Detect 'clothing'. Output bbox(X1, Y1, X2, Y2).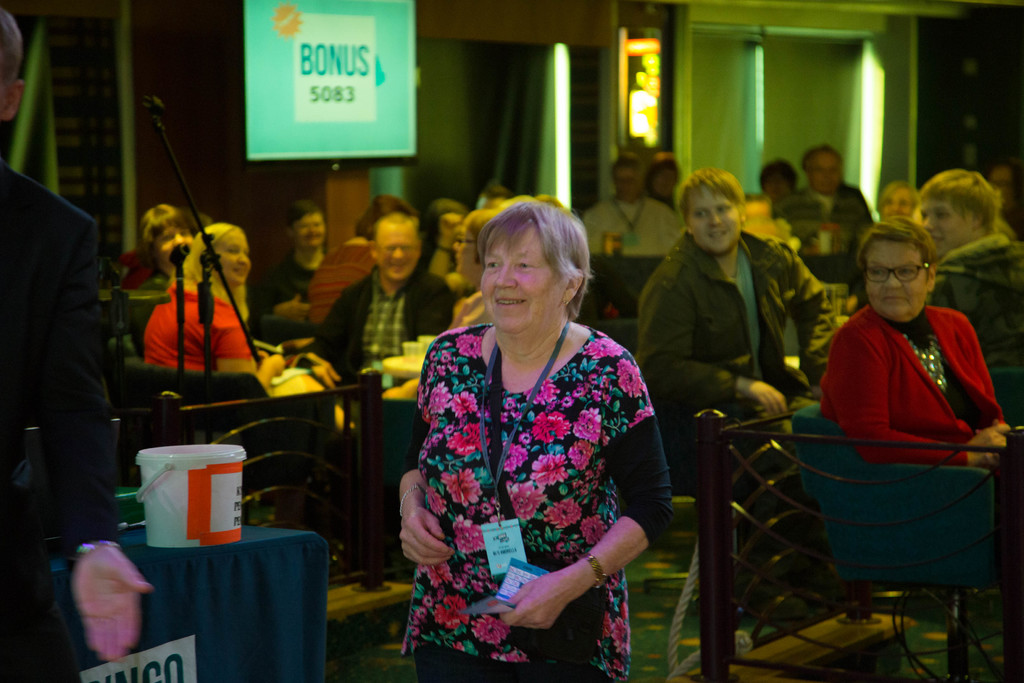
bbox(811, 304, 1011, 478).
